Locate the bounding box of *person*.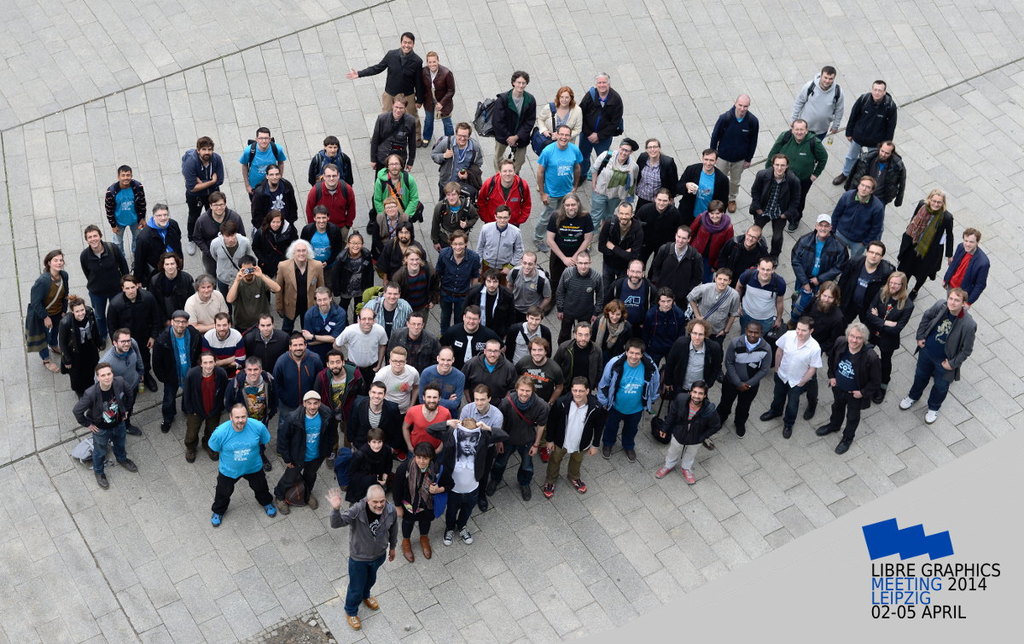
Bounding box: 247, 205, 300, 274.
